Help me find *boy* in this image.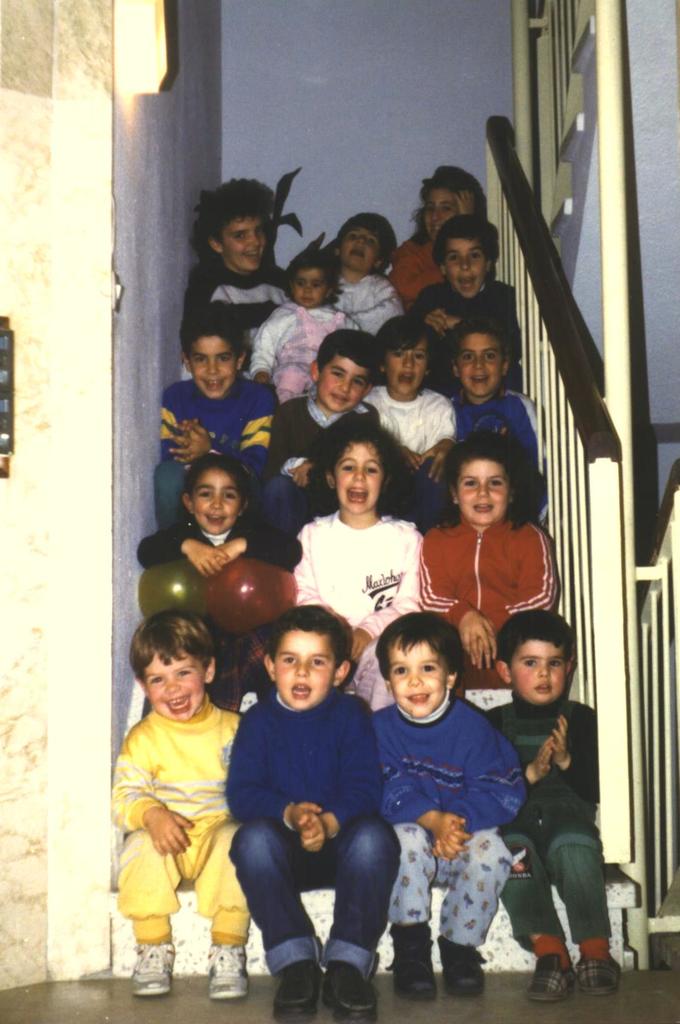
Found it: 223,607,401,1018.
